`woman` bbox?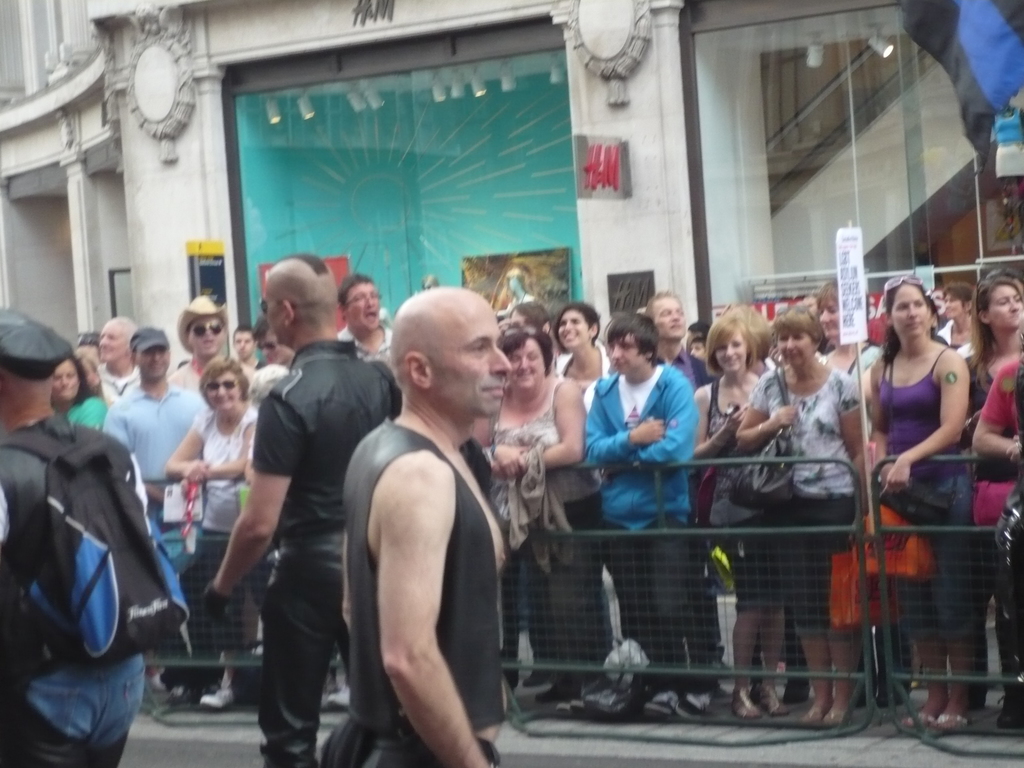
(728,301,874,729)
